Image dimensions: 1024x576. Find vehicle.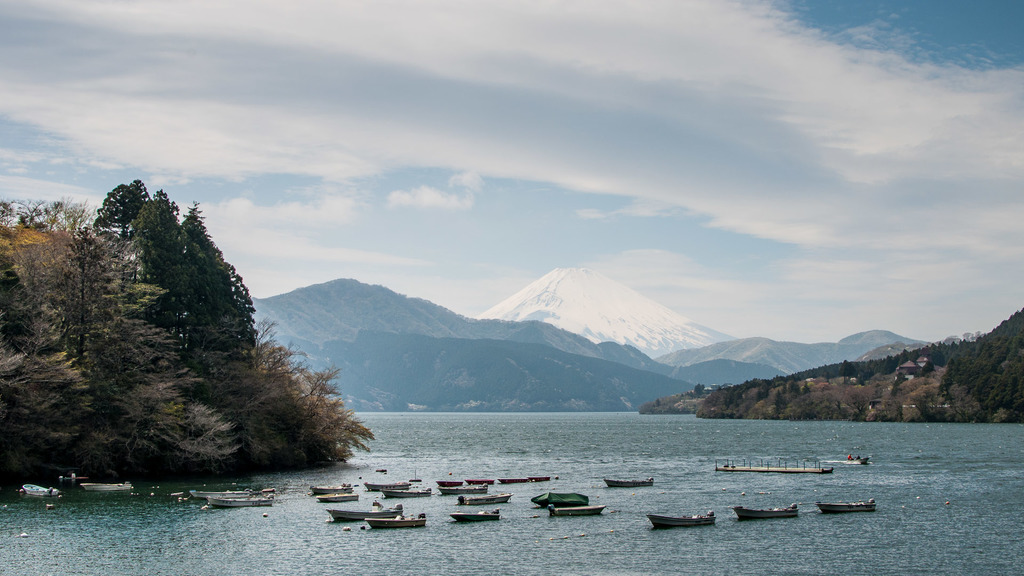
select_region(324, 501, 404, 525).
